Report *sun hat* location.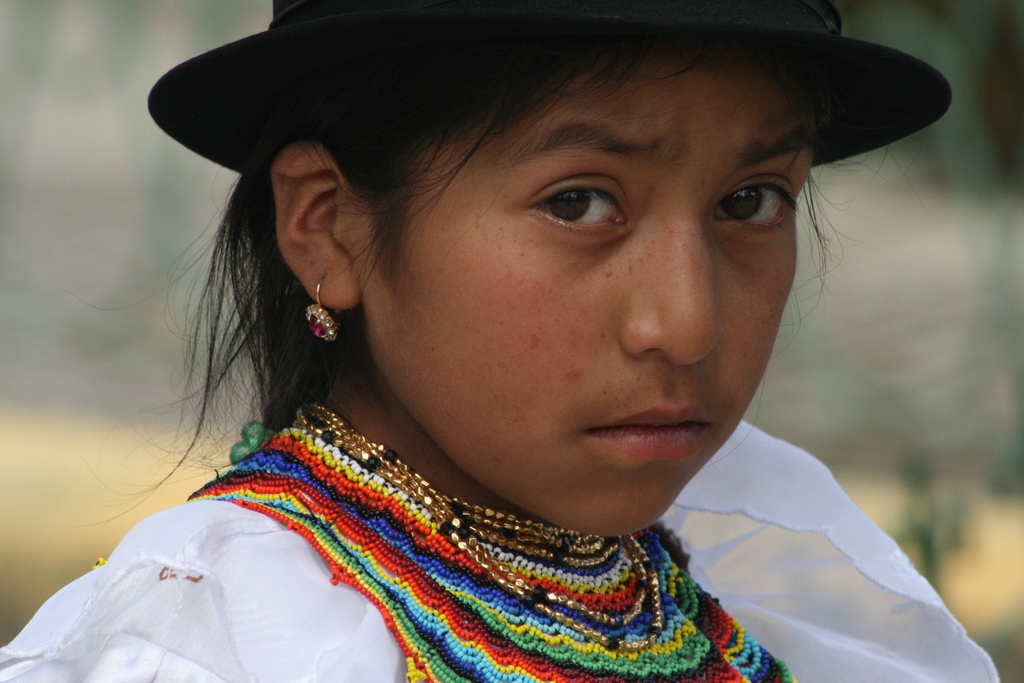
Report: [132,1,956,171].
